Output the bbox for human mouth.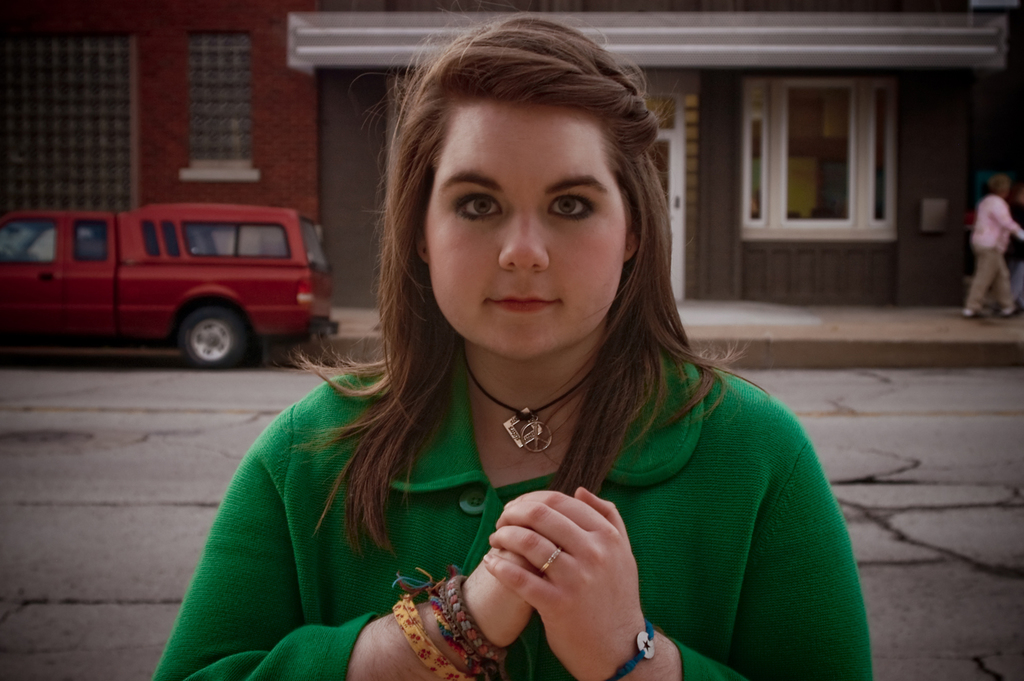
487, 294, 558, 312.
